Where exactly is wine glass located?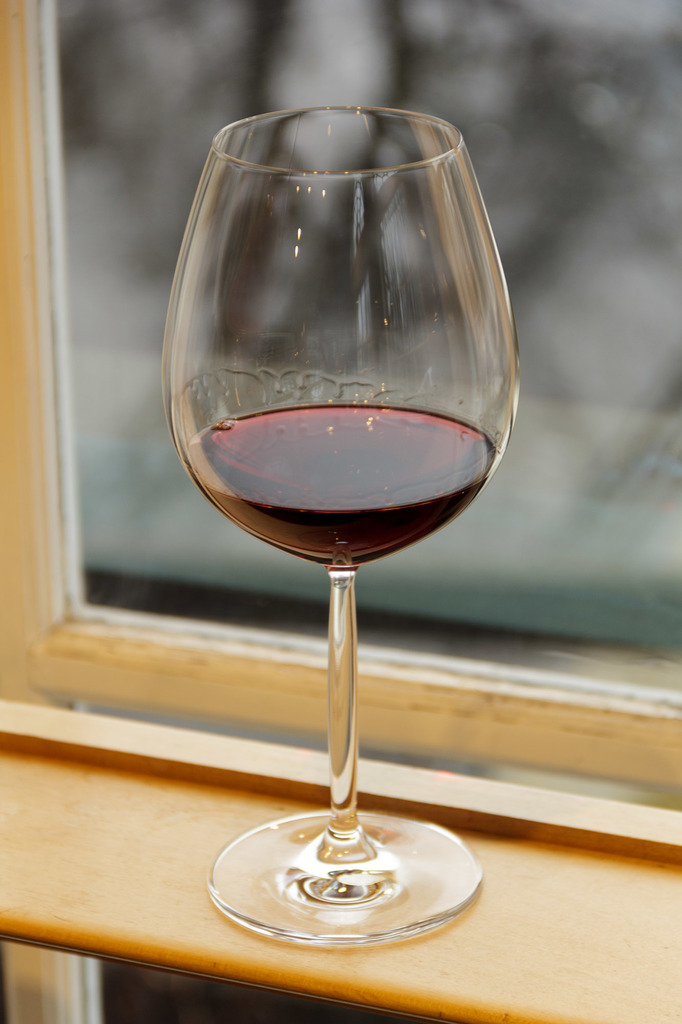
Its bounding box is x1=163 y1=102 x2=518 y2=948.
